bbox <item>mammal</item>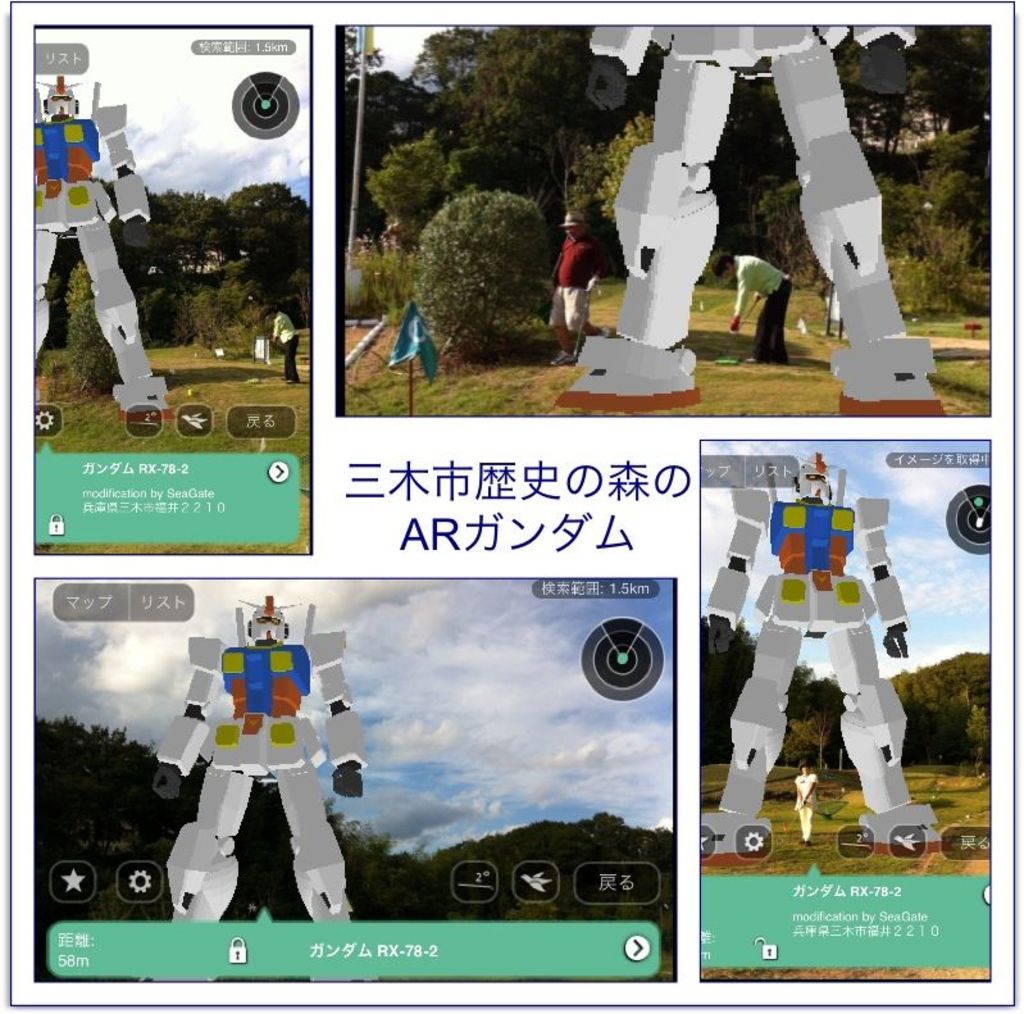
705:459:921:837
